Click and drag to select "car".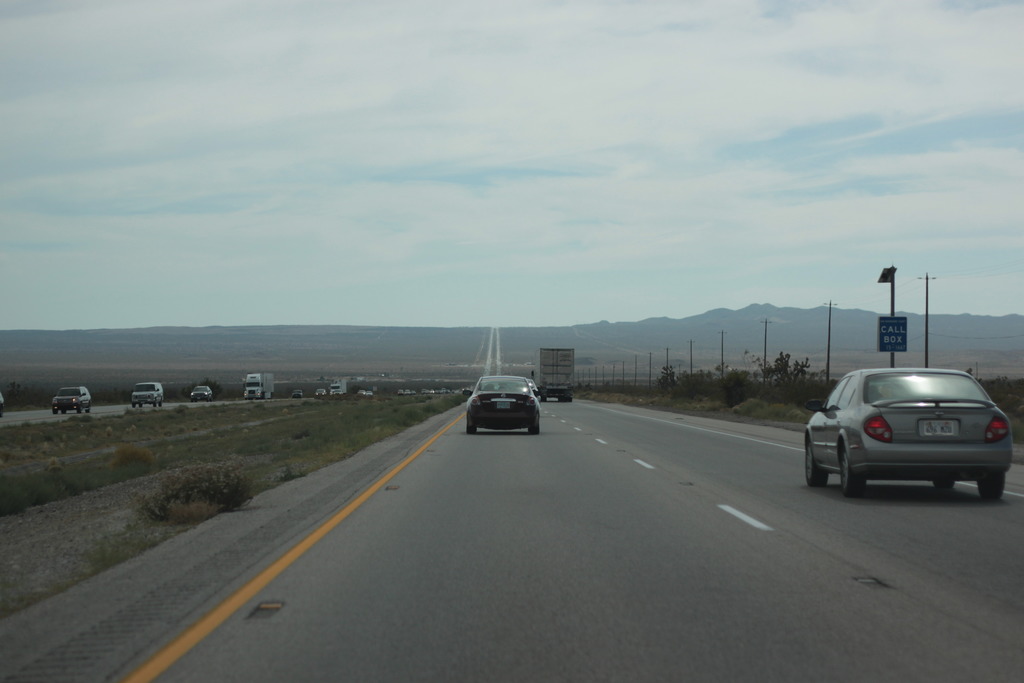
Selection: 466,371,539,434.
